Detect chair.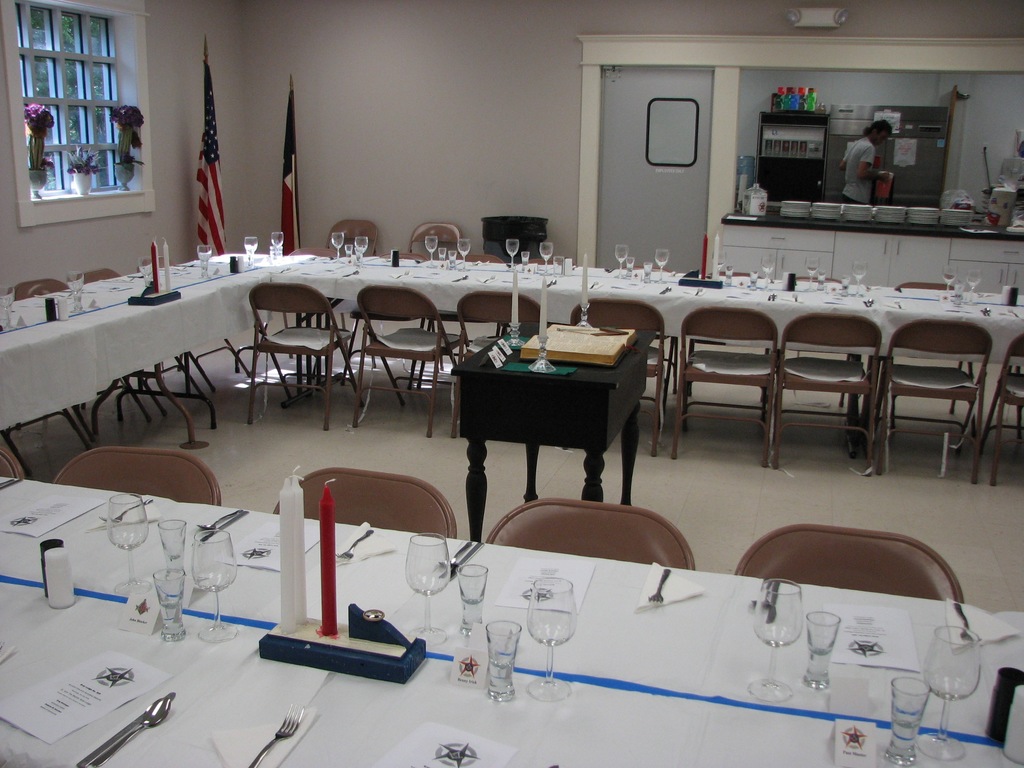
Detected at box=[689, 266, 780, 404].
